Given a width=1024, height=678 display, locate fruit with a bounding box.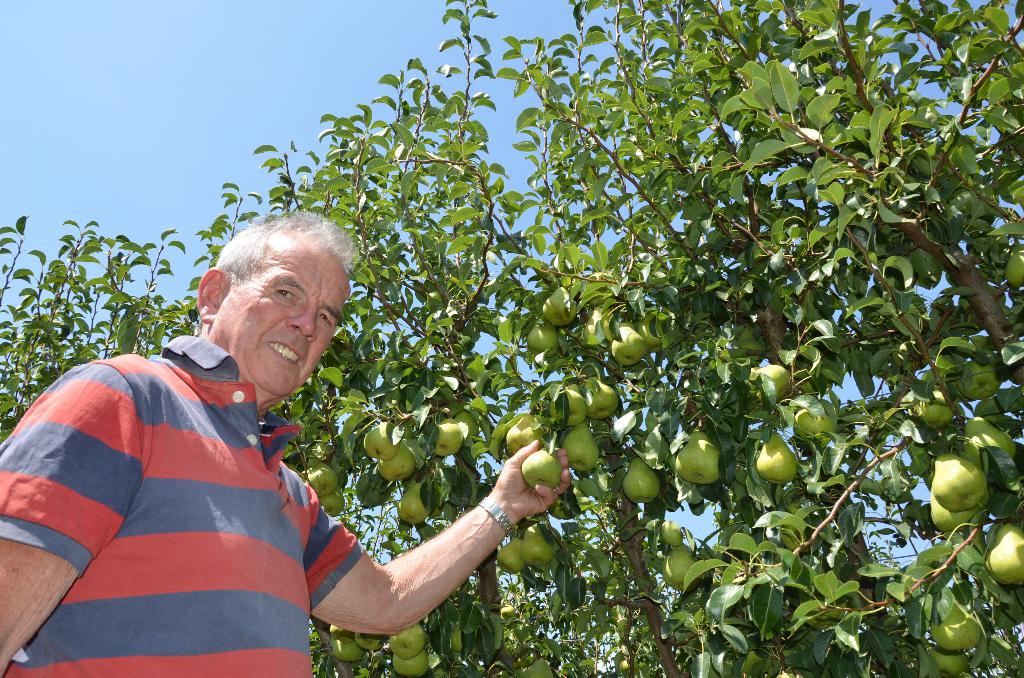
Located: locate(985, 526, 1023, 586).
